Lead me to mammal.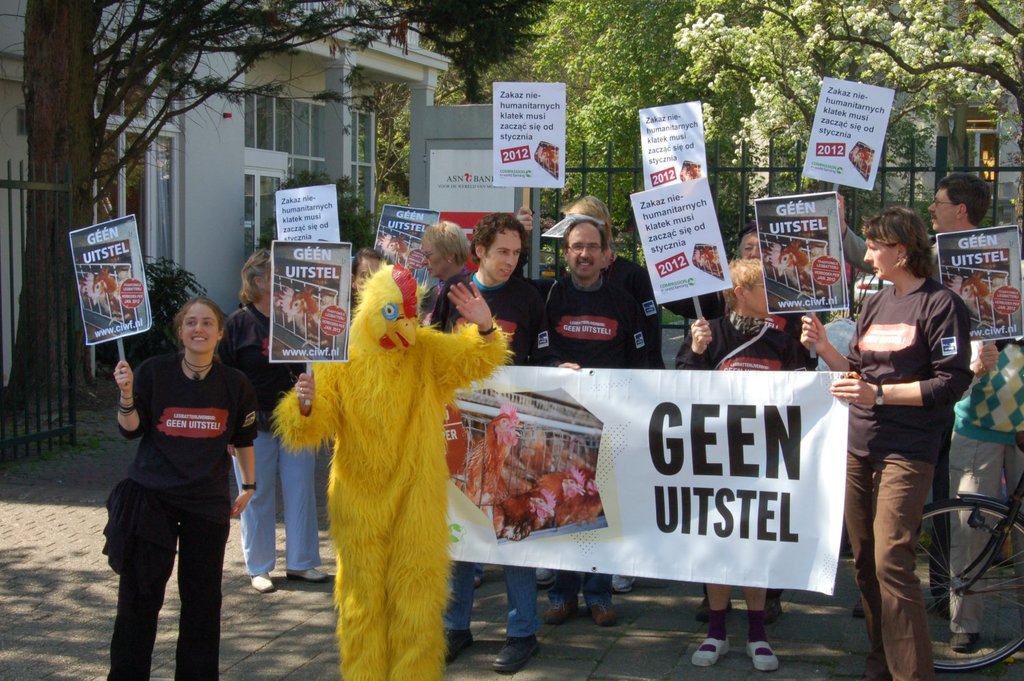
Lead to bbox=[667, 220, 825, 619].
